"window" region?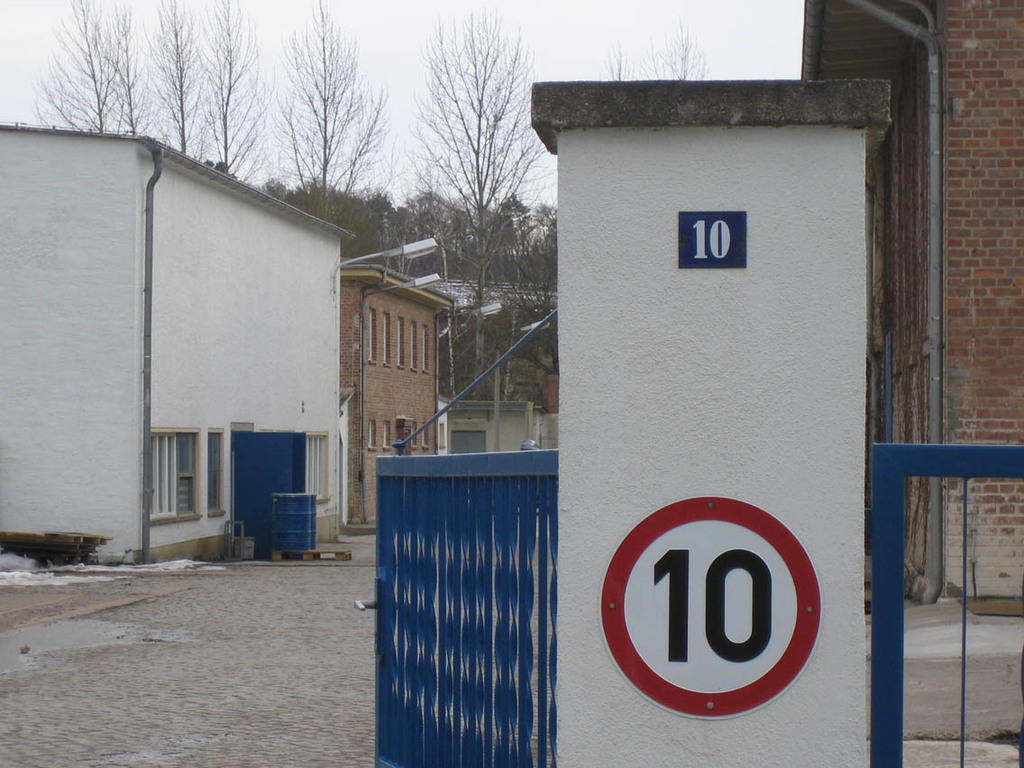
305, 430, 329, 501
